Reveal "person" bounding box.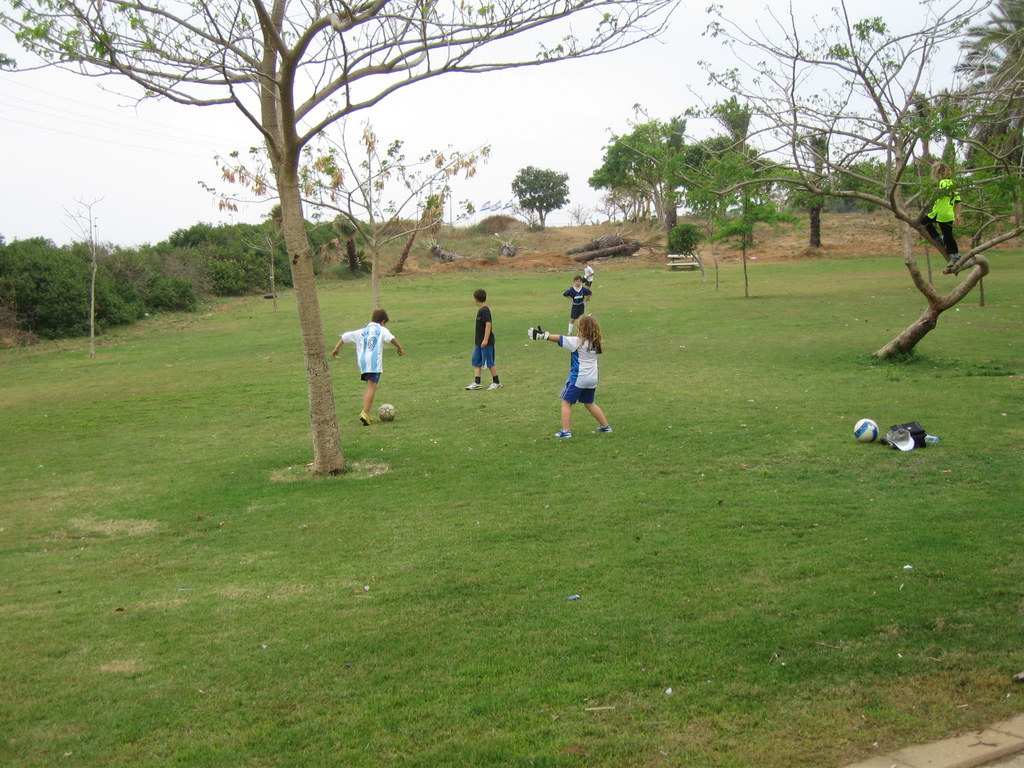
Revealed: 913, 157, 964, 265.
